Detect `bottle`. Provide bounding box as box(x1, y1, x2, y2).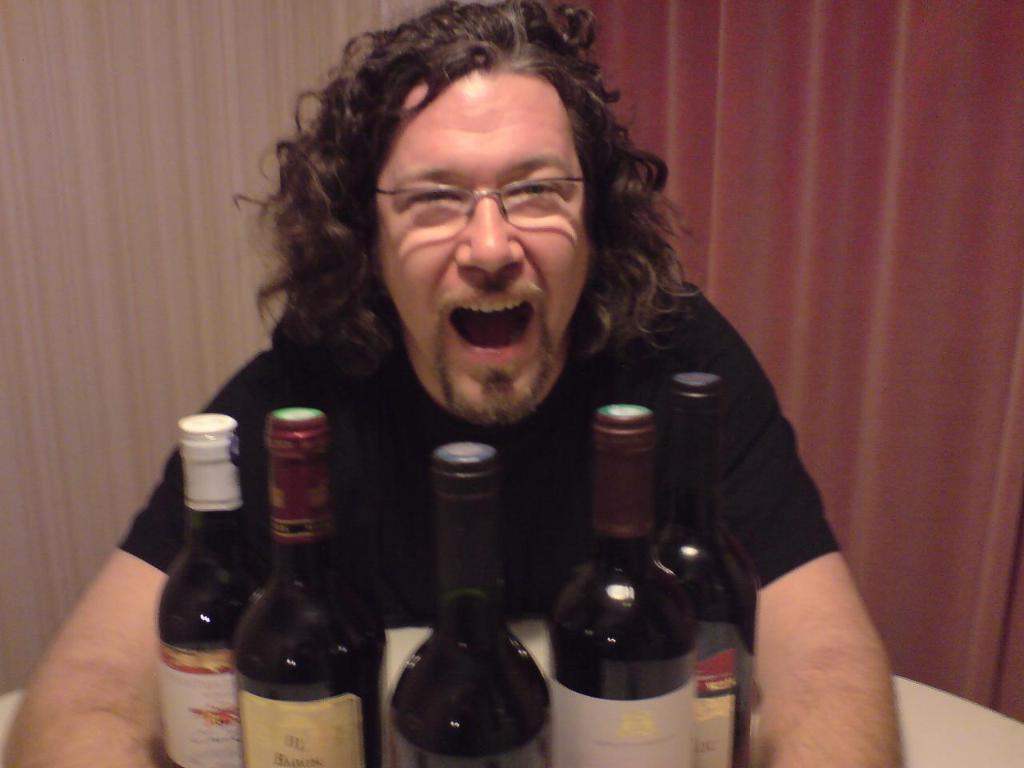
box(660, 366, 762, 767).
